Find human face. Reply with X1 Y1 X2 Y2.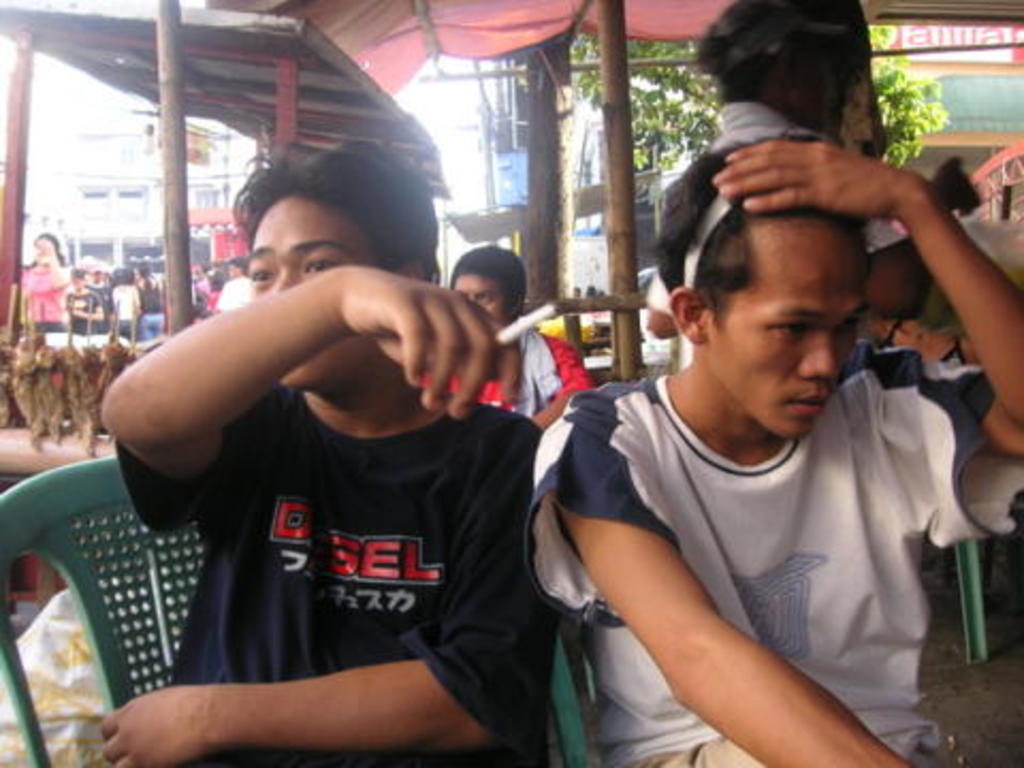
704 215 866 435.
